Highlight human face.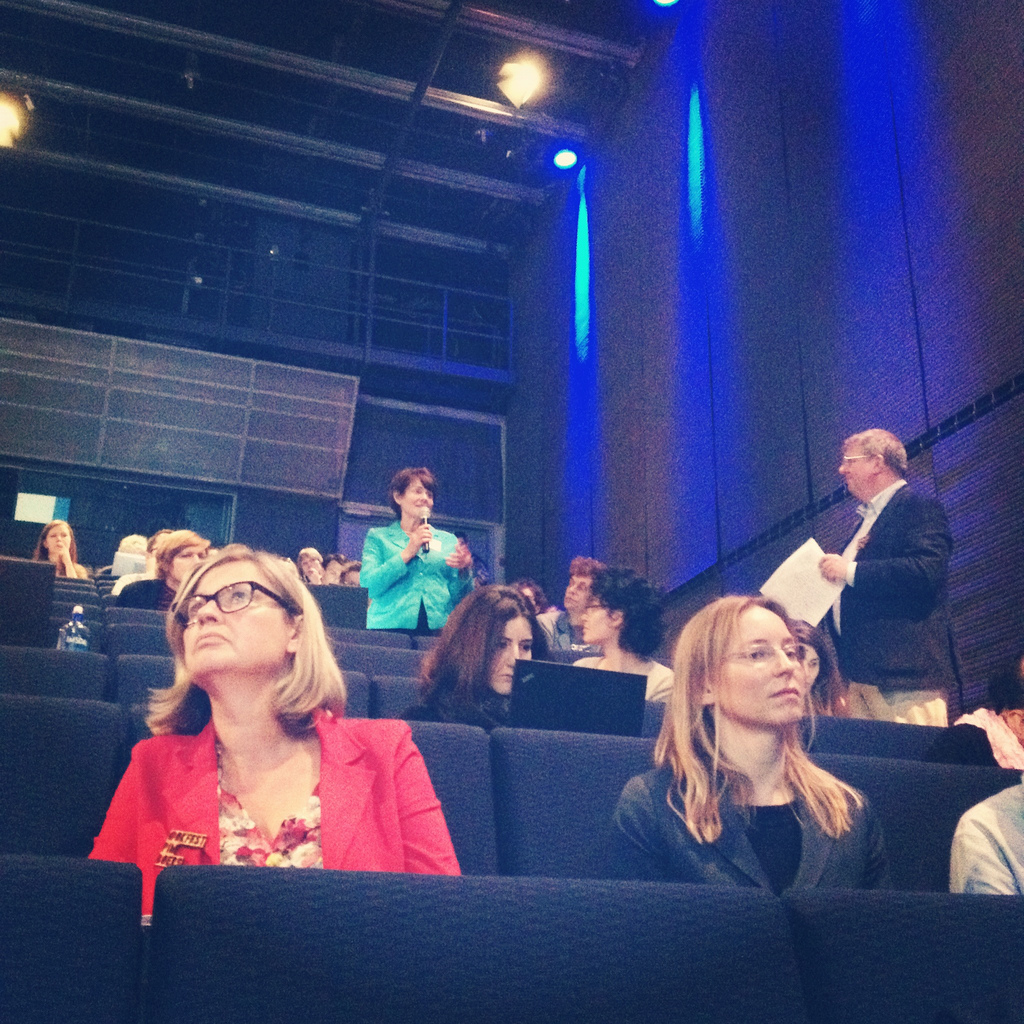
Highlighted region: <region>840, 443, 875, 491</region>.
